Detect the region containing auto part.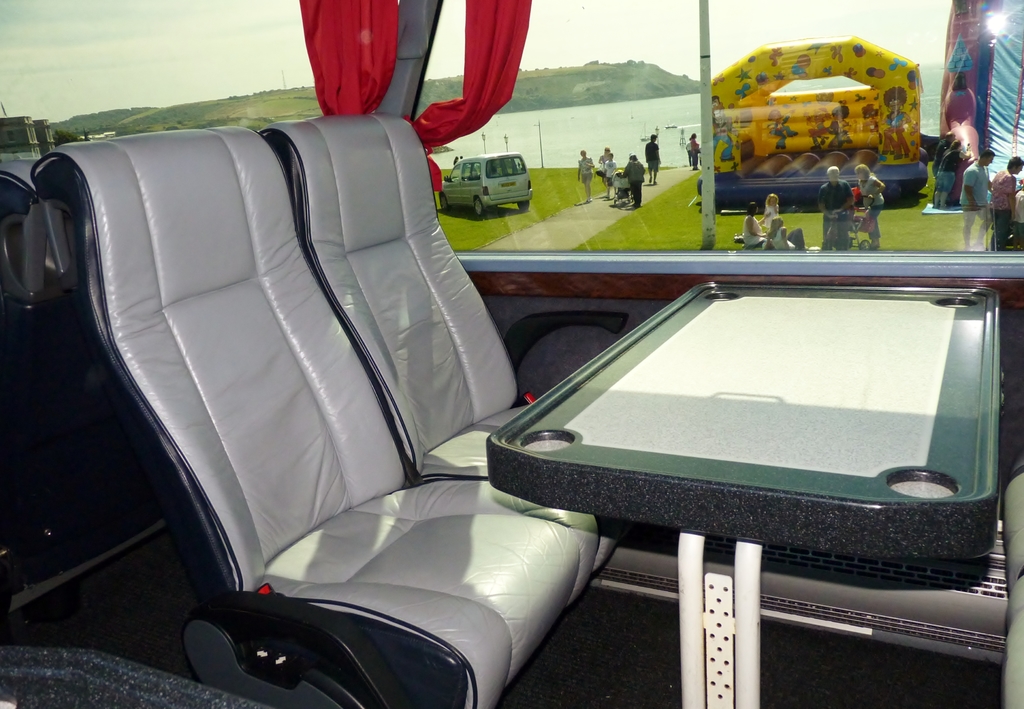
x1=462, y1=190, x2=491, y2=222.
